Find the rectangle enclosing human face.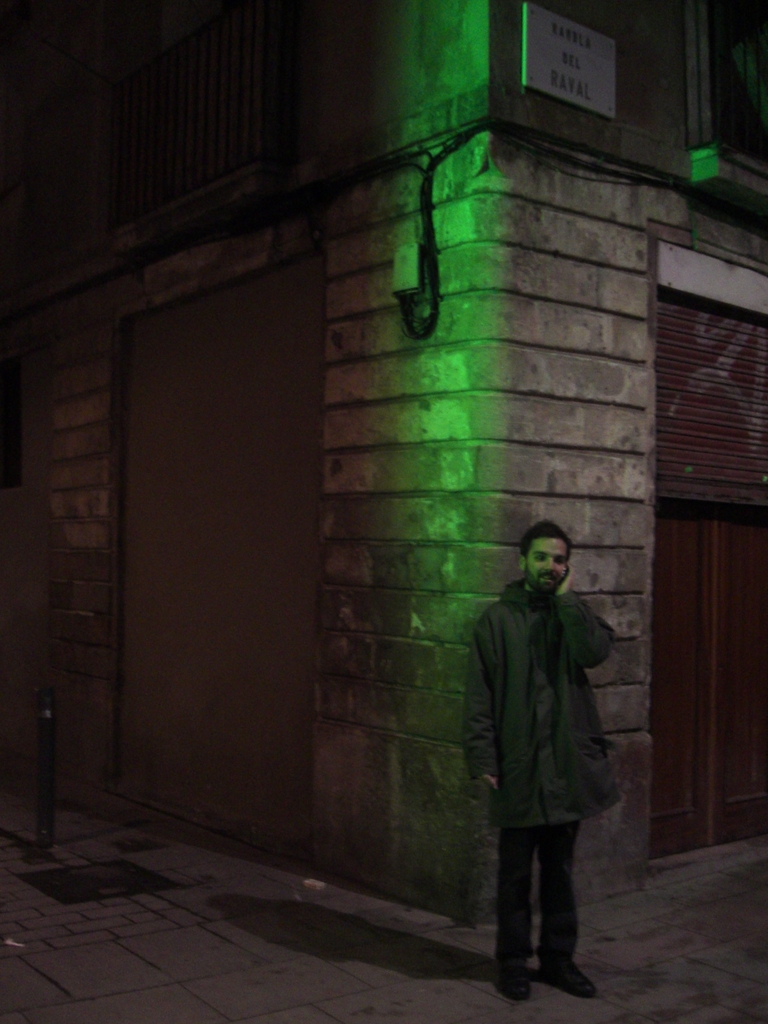
(x1=523, y1=538, x2=568, y2=598).
